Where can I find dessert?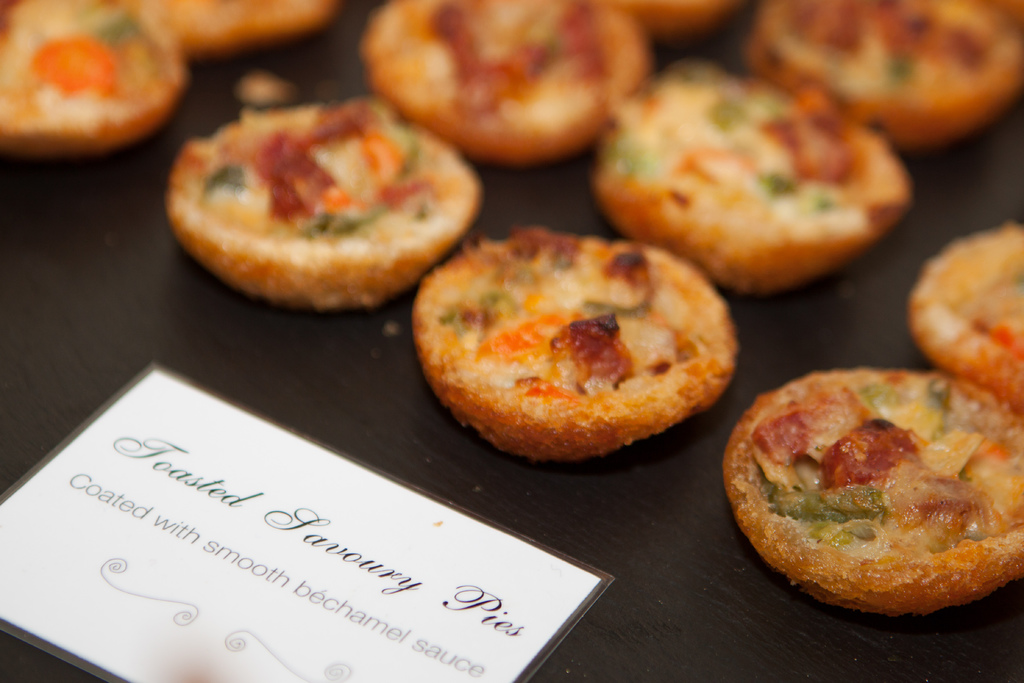
You can find it at [x1=0, y1=0, x2=181, y2=151].
